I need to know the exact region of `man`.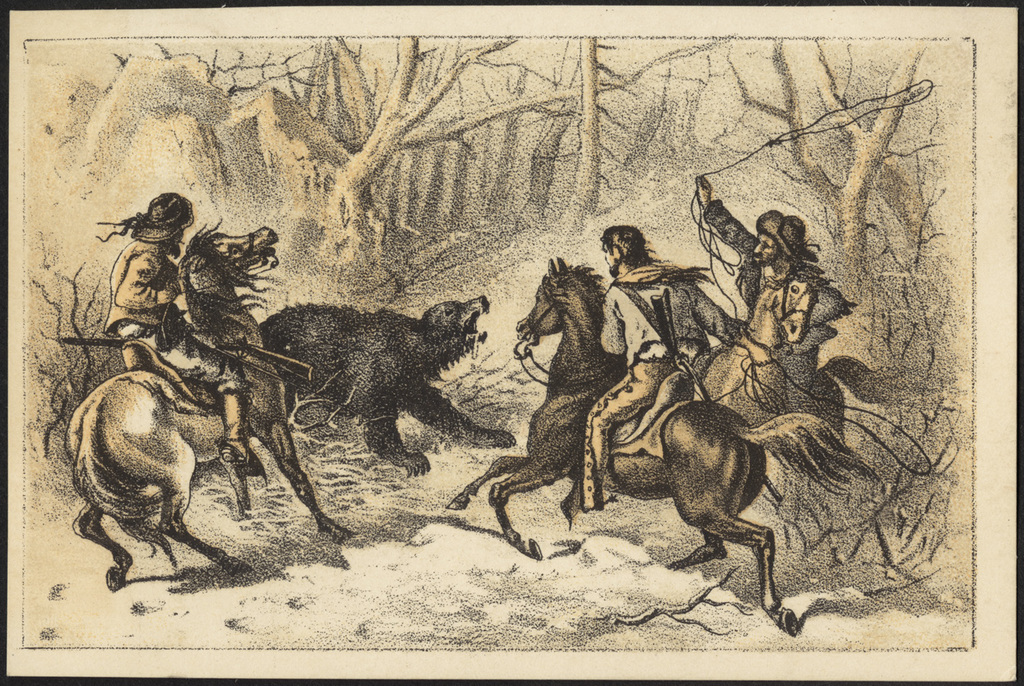
Region: box=[584, 226, 752, 511].
